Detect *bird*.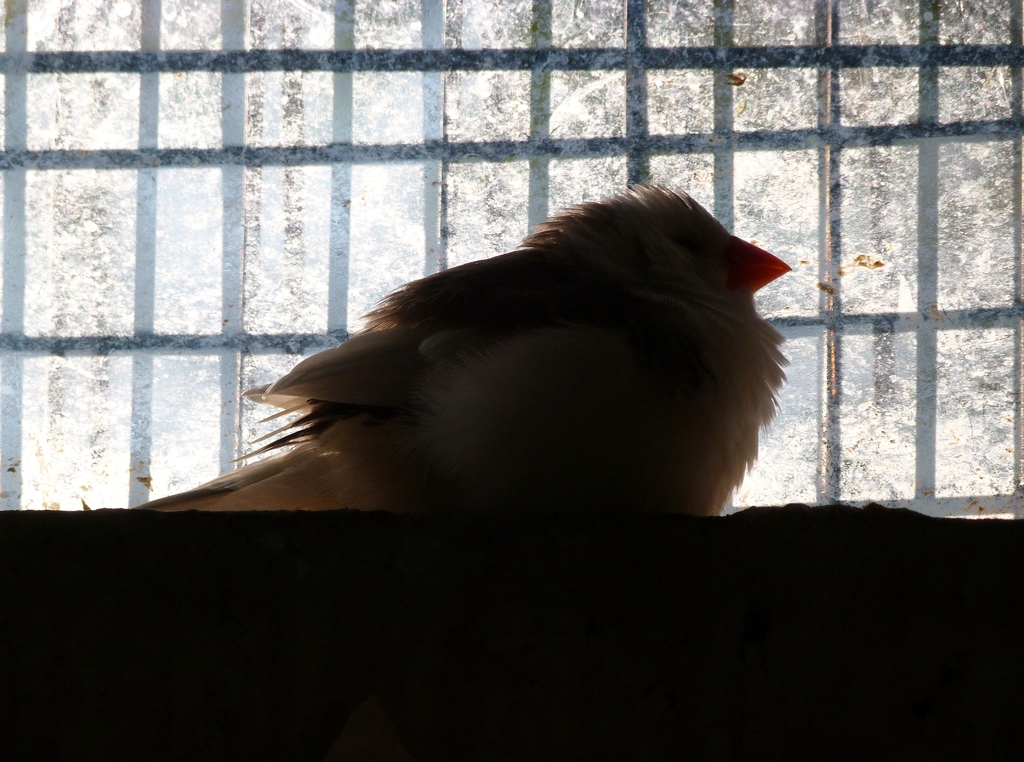
Detected at (x1=185, y1=200, x2=810, y2=527).
